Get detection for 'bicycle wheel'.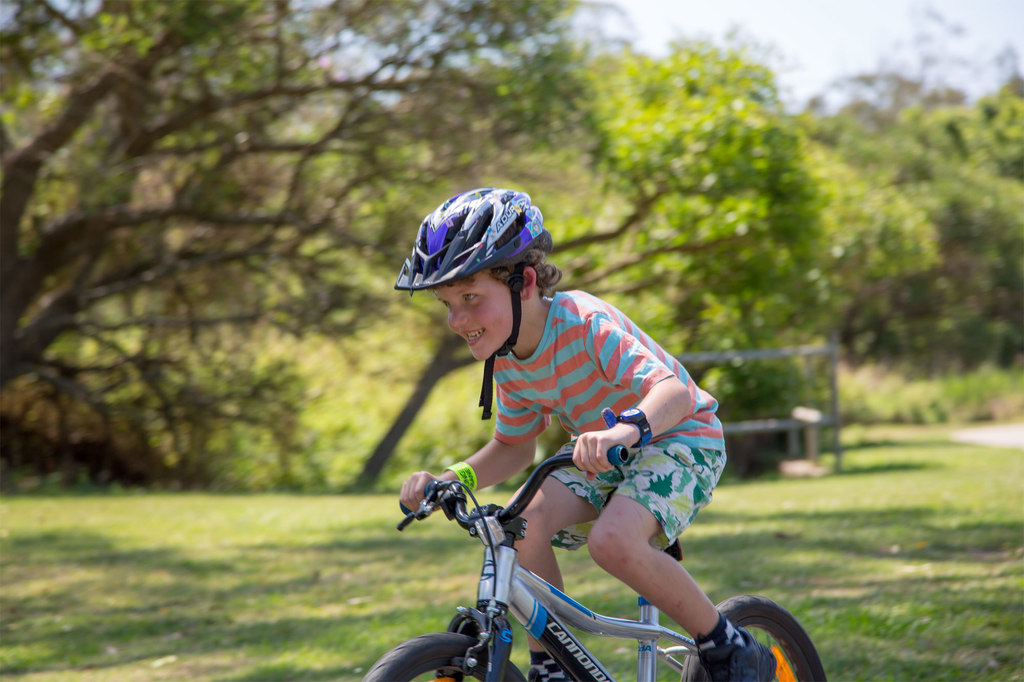
Detection: box=[677, 589, 832, 681].
